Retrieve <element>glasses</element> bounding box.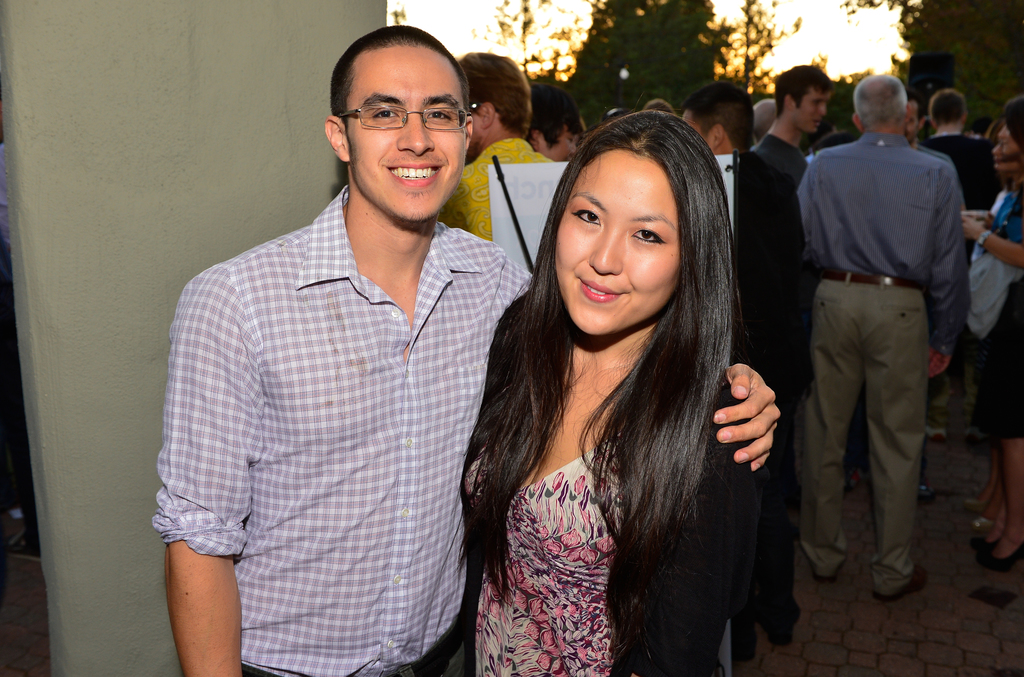
Bounding box: (left=325, top=88, right=464, bottom=130).
